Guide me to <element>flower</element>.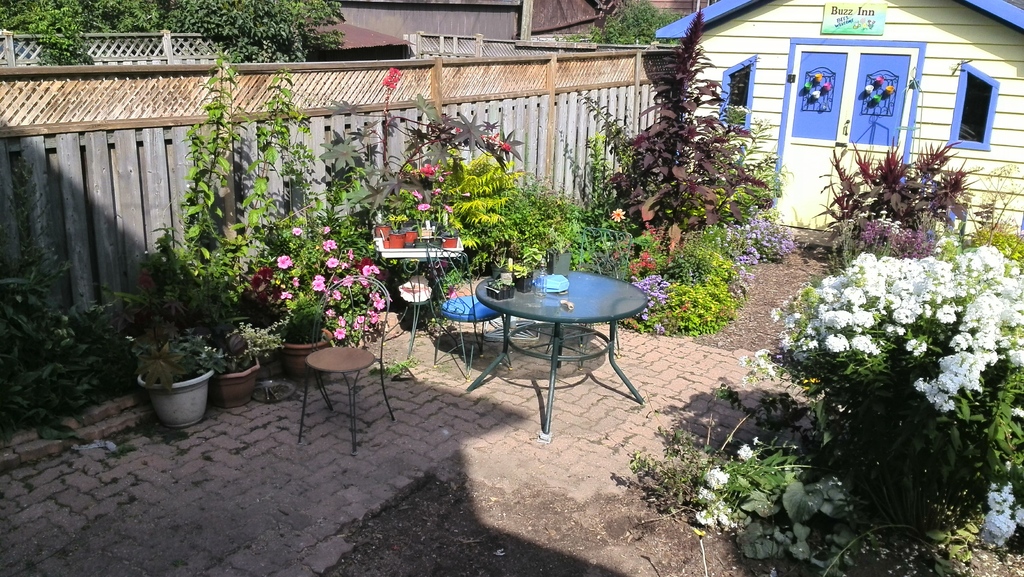
Guidance: bbox(330, 328, 349, 341).
